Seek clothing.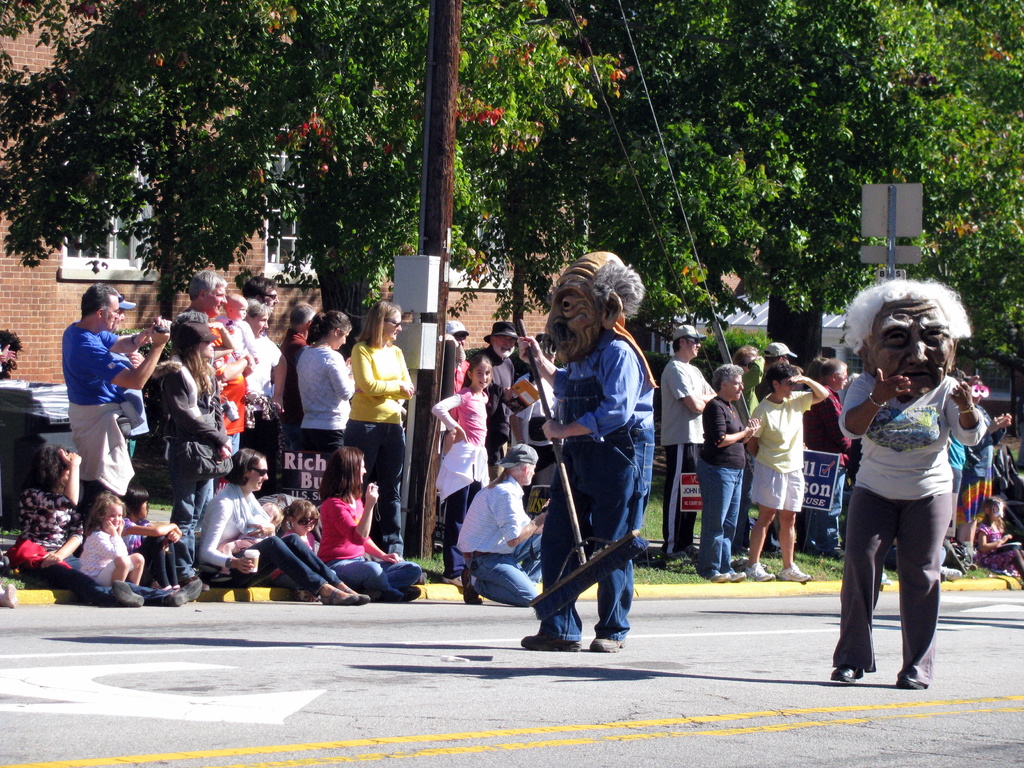
select_region(831, 342, 968, 673).
